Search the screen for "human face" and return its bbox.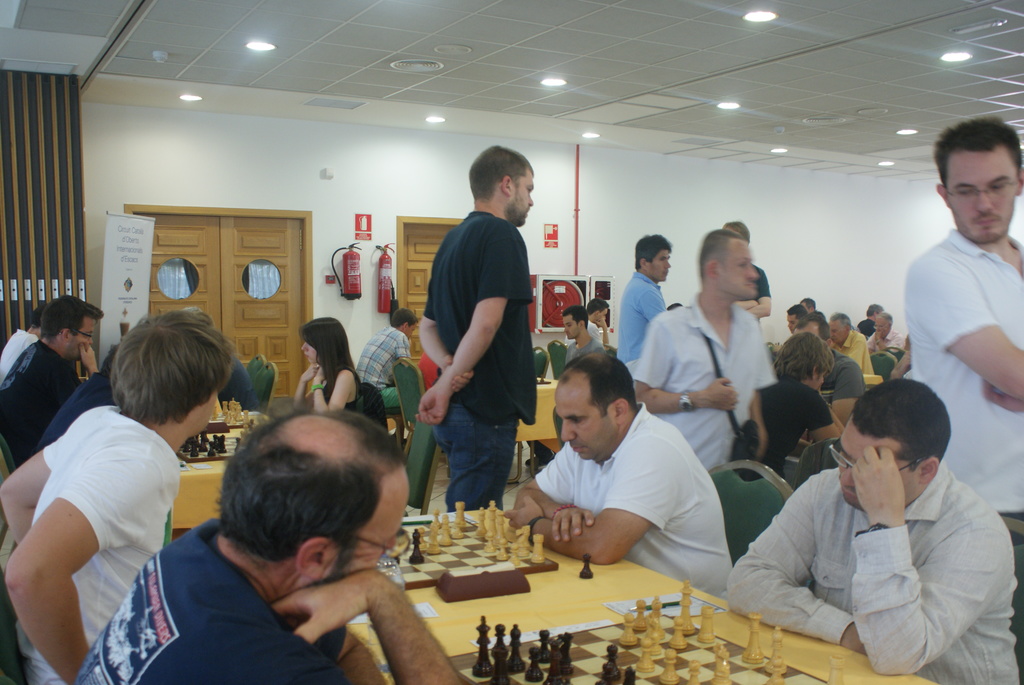
Found: (left=595, top=309, right=608, bottom=322).
